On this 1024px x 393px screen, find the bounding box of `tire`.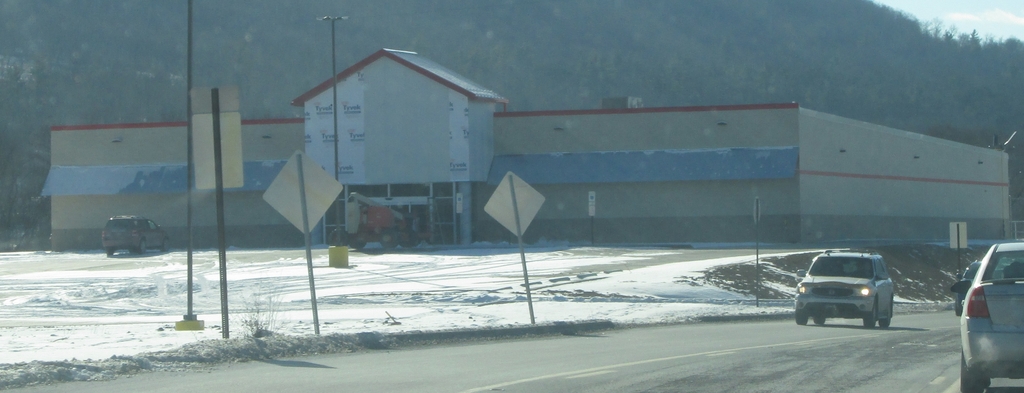
Bounding box: bbox=[163, 239, 174, 250].
